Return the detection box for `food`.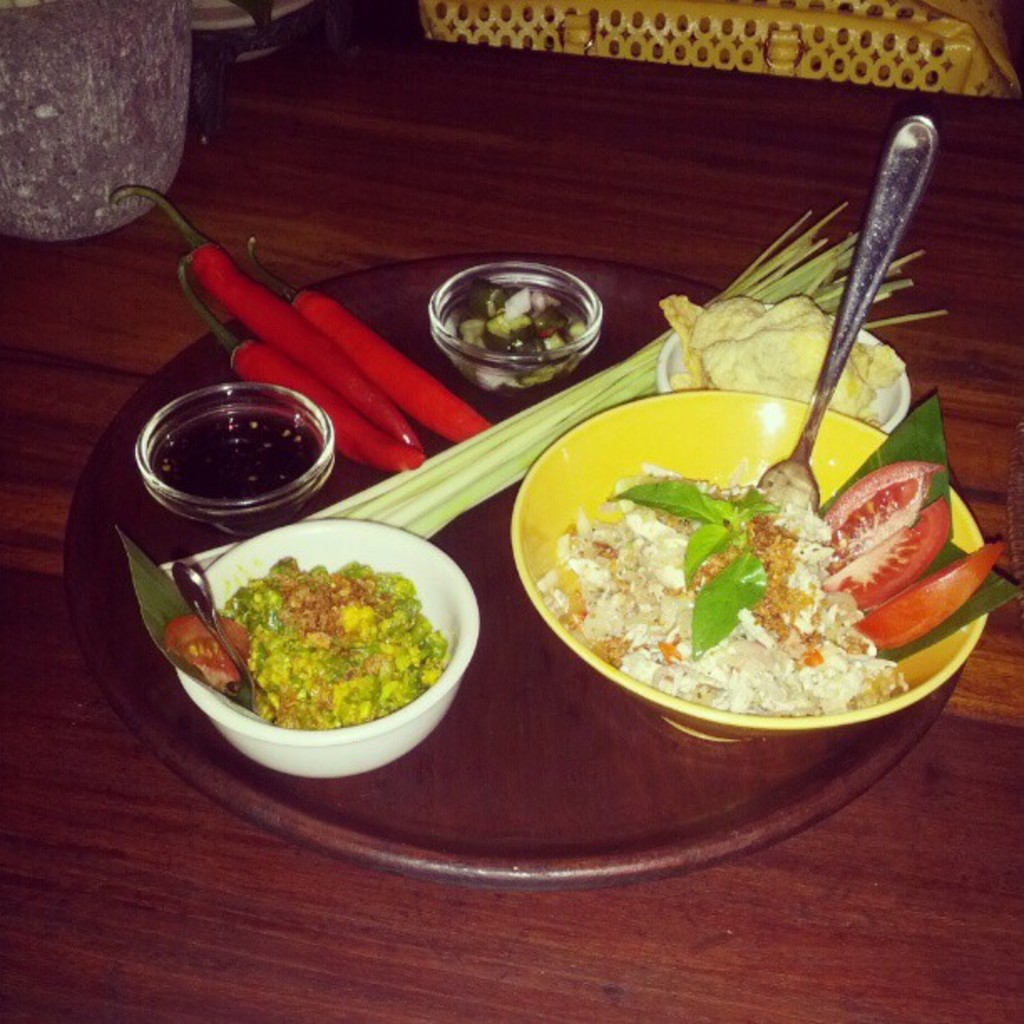
812,497,957,609.
